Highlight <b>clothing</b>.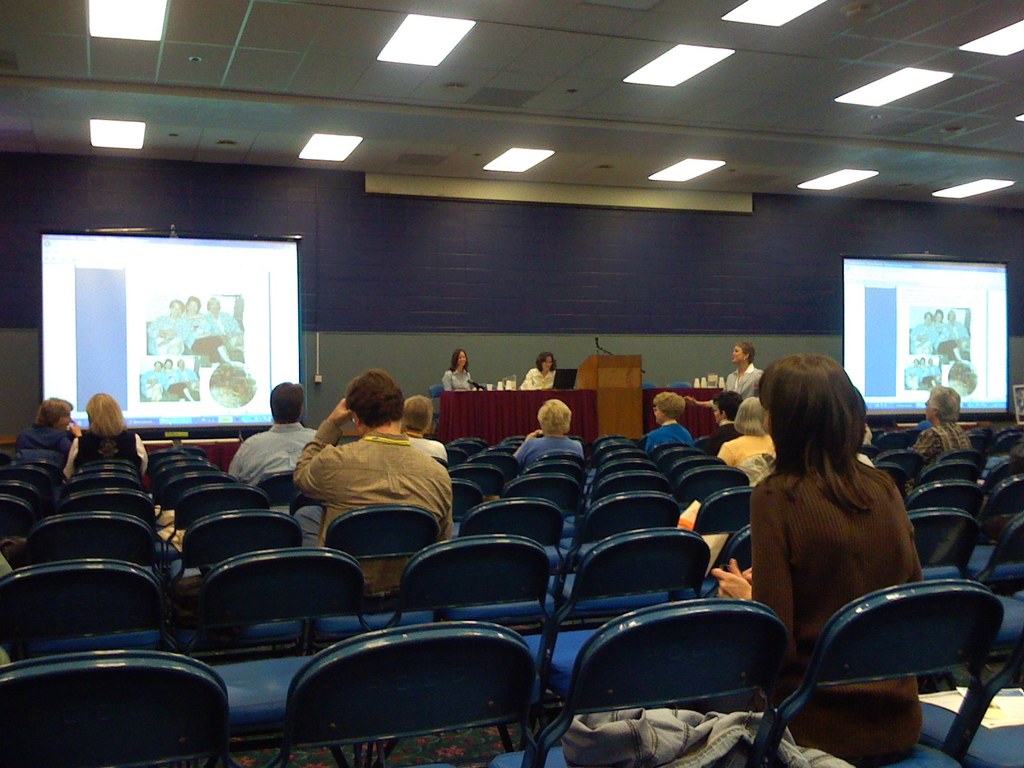
Highlighted region: 228/420/319/486.
